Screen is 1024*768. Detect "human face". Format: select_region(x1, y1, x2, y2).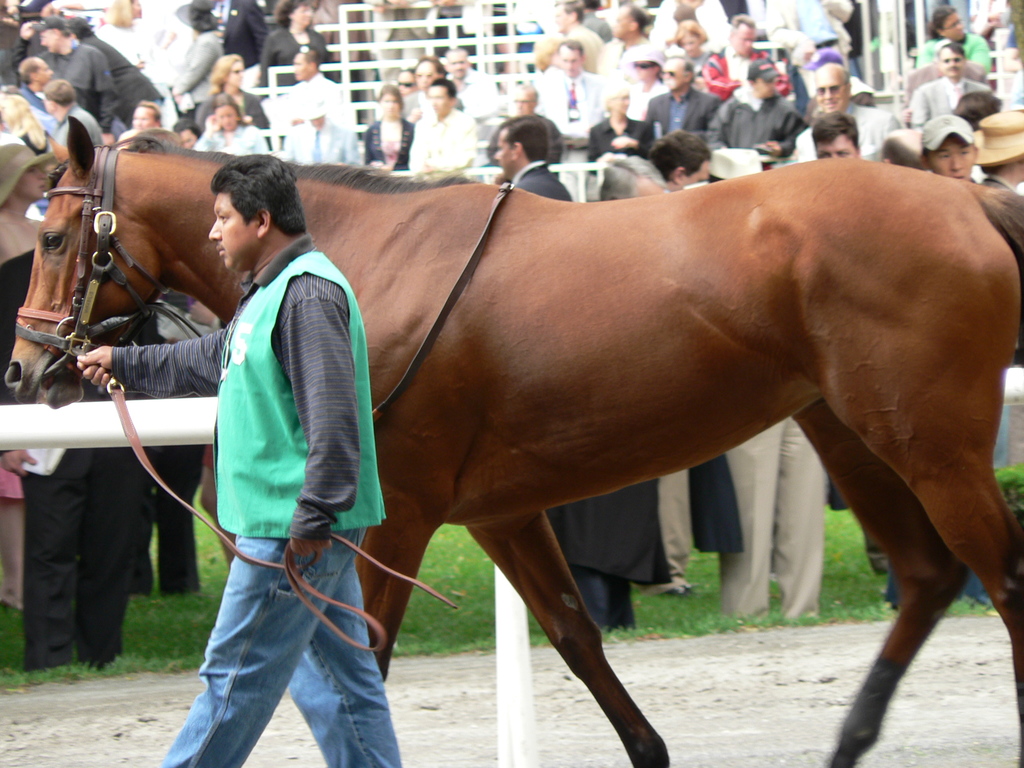
select_region(25, 164, 49, 200).
